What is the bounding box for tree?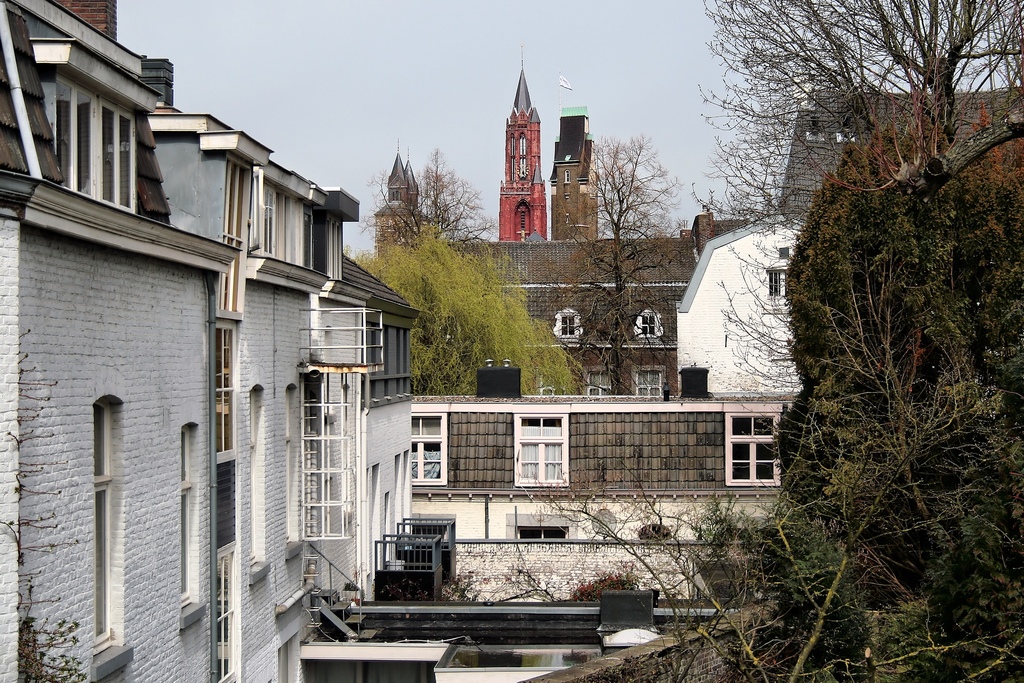
x1=515 y1=118 x2=714 y2=397.
